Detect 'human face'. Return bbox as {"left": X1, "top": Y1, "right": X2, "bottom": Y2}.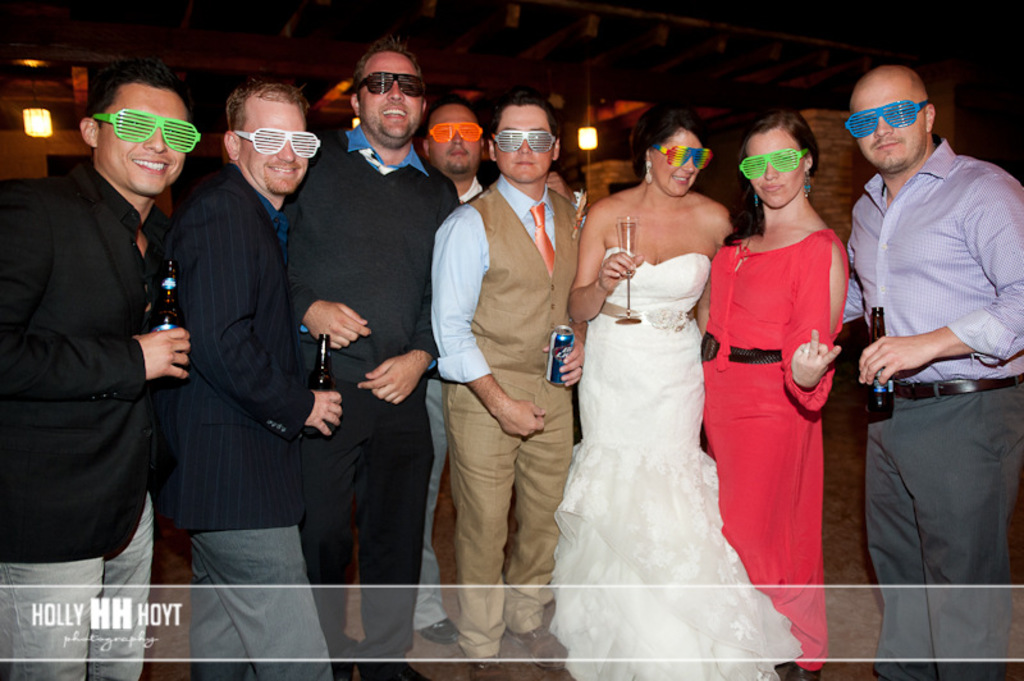
{"left": 493, "top": 109, "right": 553, "bottom": 187}.
